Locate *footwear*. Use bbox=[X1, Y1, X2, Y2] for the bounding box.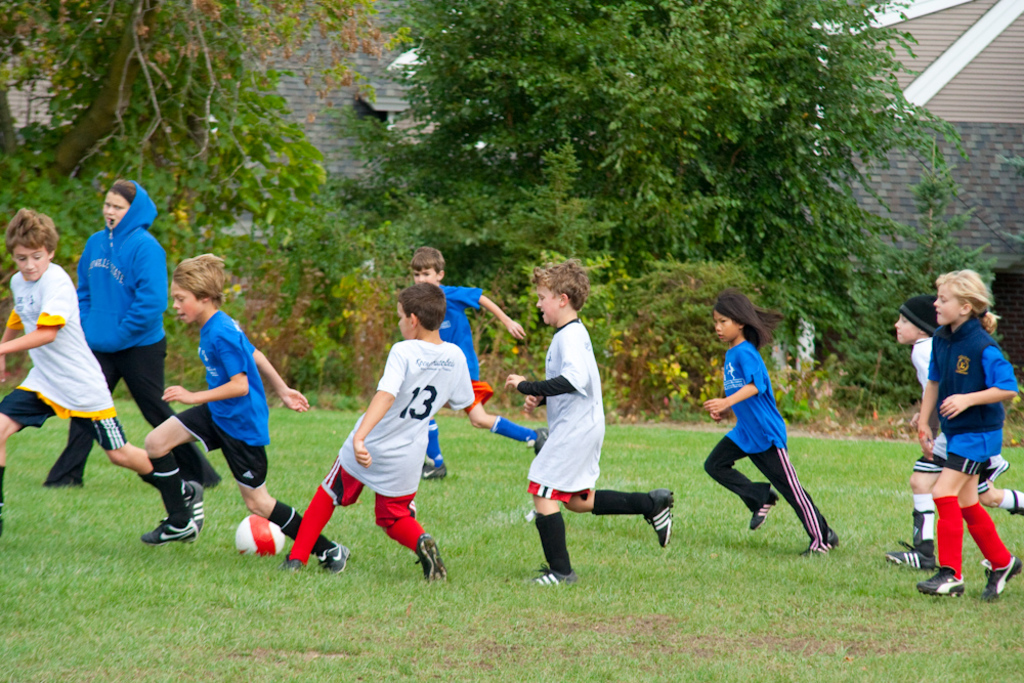
bbox=[884, 540, 938, 572].
